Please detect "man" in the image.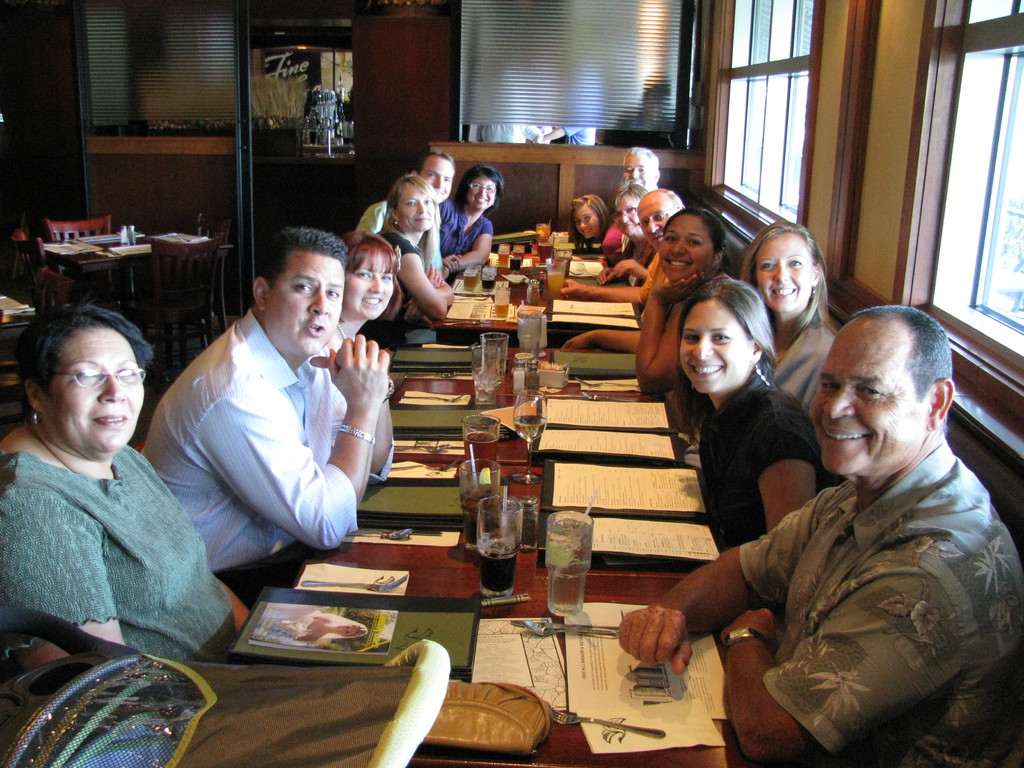
<region>618, 305, 1022, 767</region>.
